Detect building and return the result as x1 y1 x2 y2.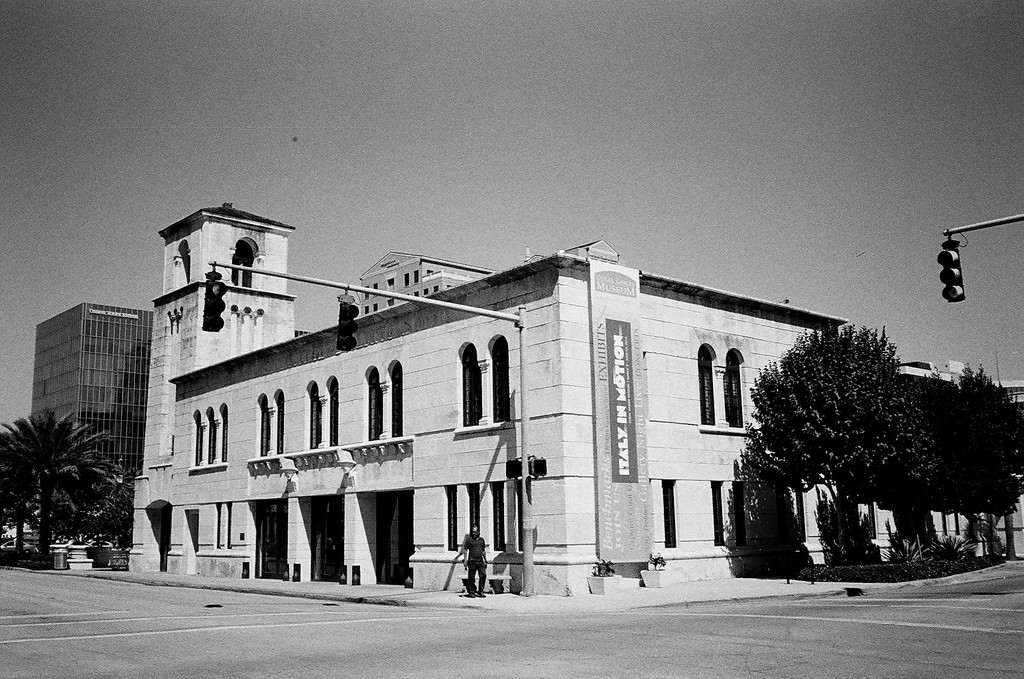
19 294 157 558.
